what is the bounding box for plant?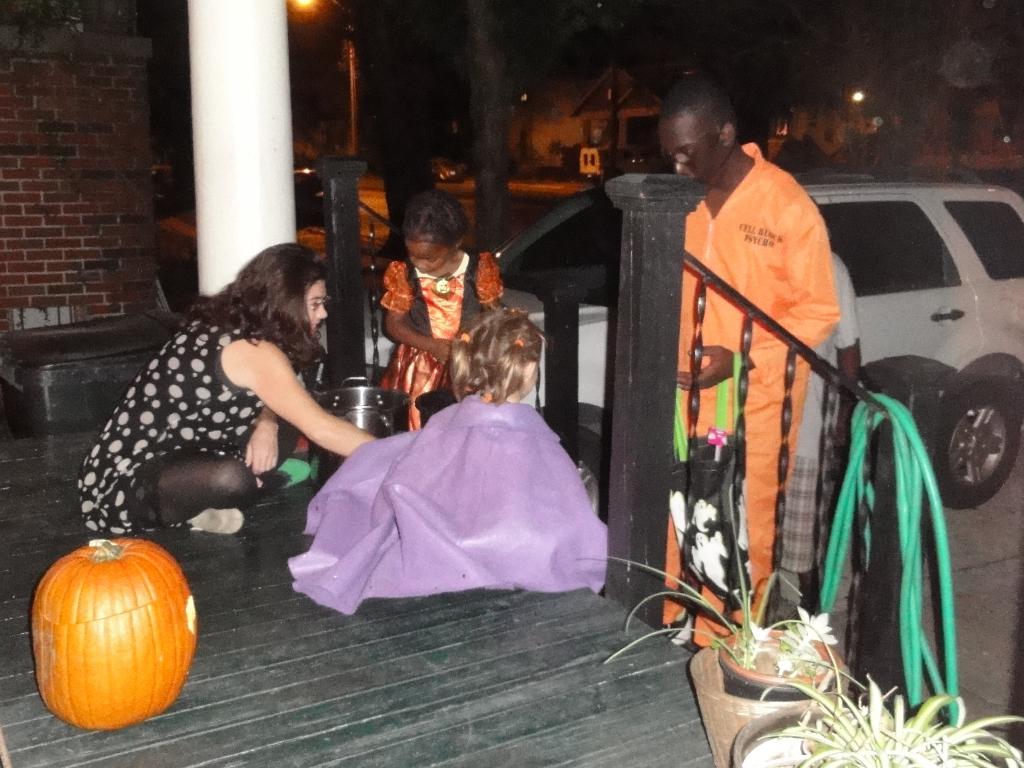
x1=677 y1=543 x2=849 y2=725.
